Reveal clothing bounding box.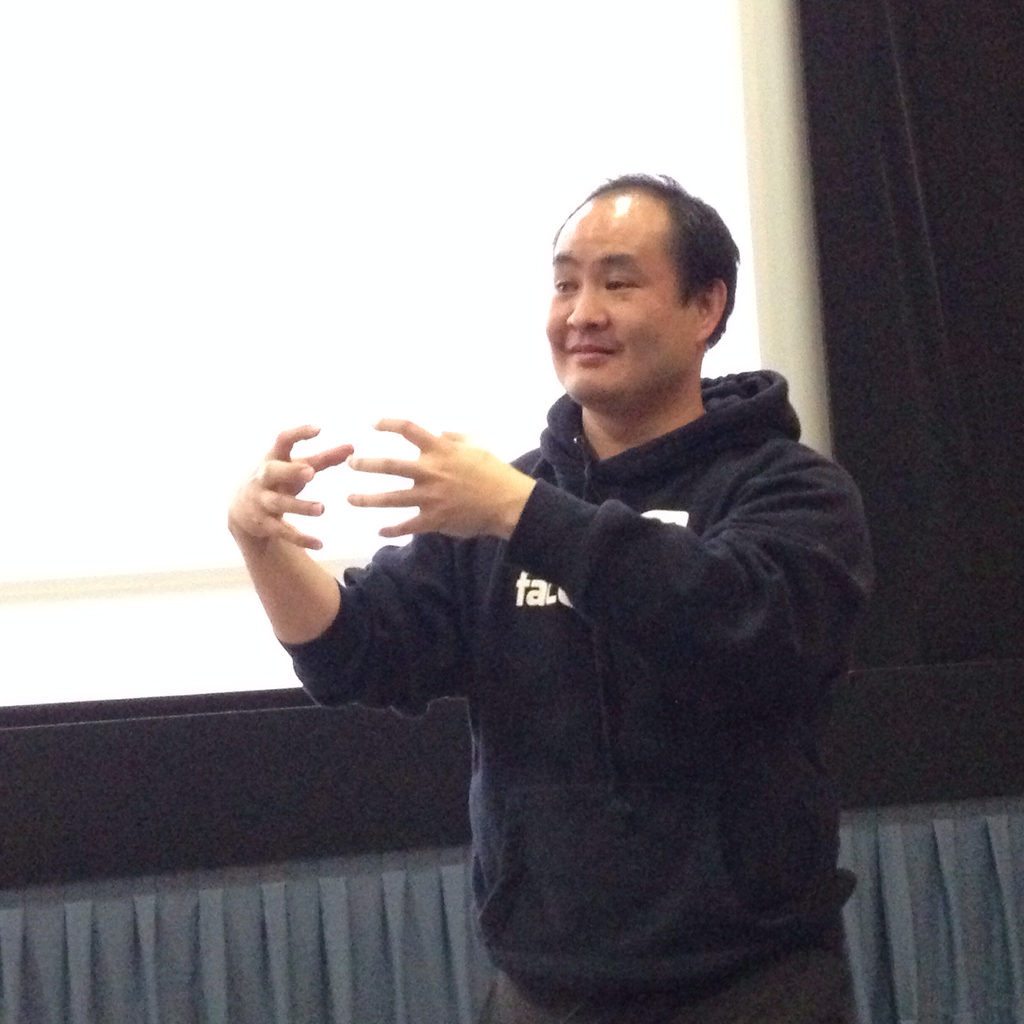
Revealed: left=238, top=169, right=881, bottom=1020.
